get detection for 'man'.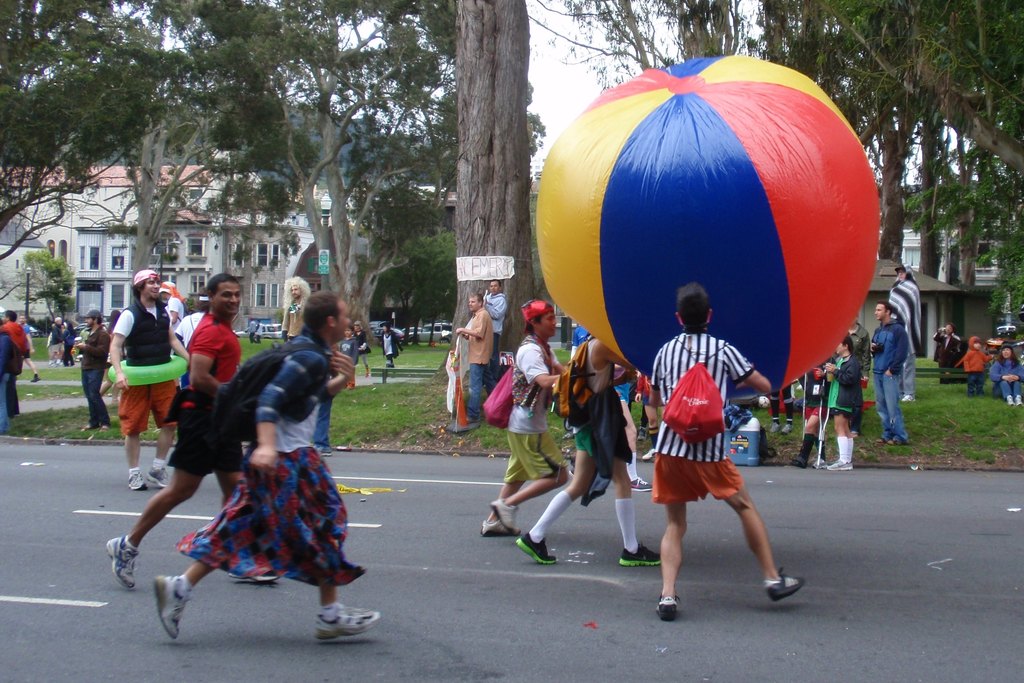
Detection: (72,309,110,431).
